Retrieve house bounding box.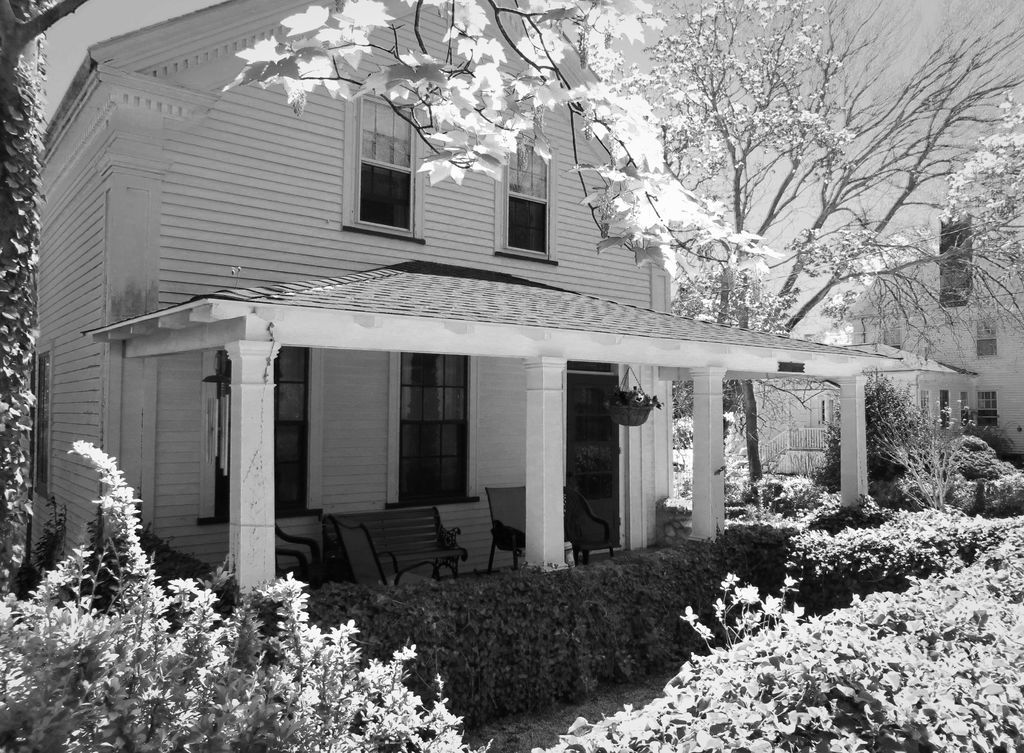
Bounding box: <region>60, 51, 927, 604</region>.
